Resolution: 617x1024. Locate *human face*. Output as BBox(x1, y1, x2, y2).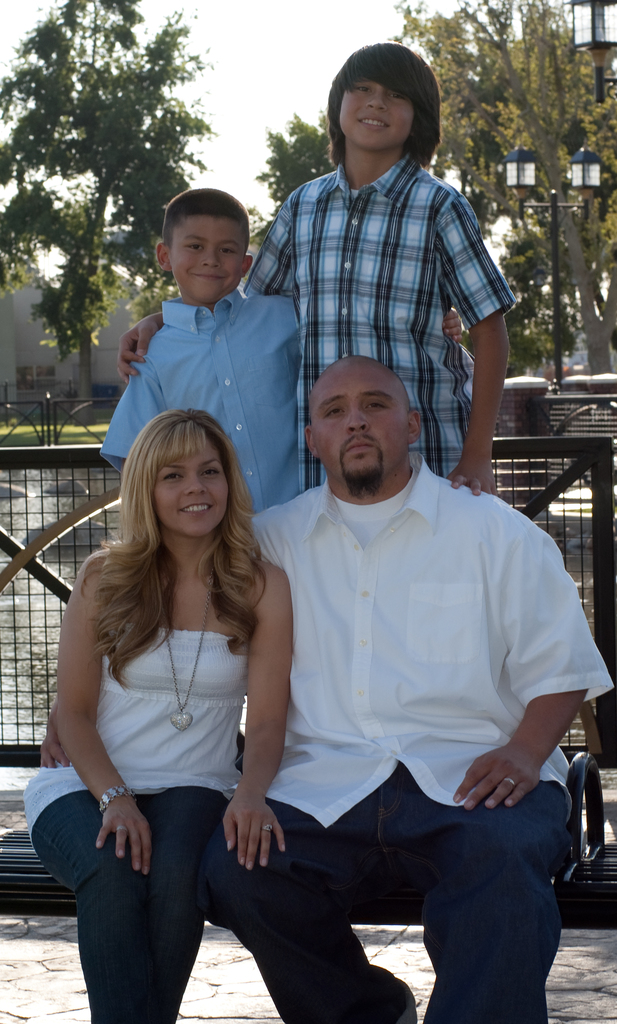
BBox(174, 214, 240, 299).
